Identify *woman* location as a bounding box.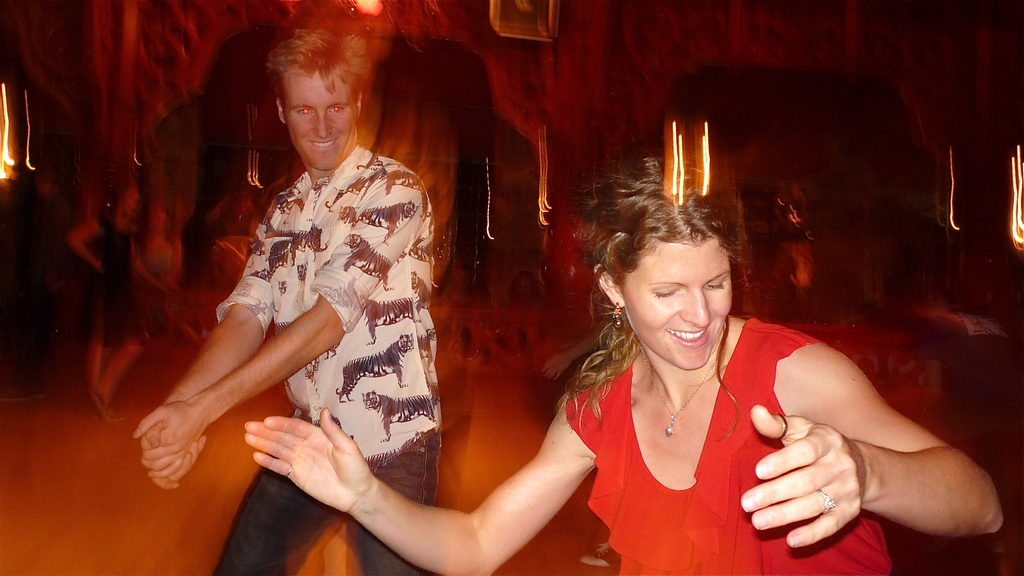
242,163,1004,575.
